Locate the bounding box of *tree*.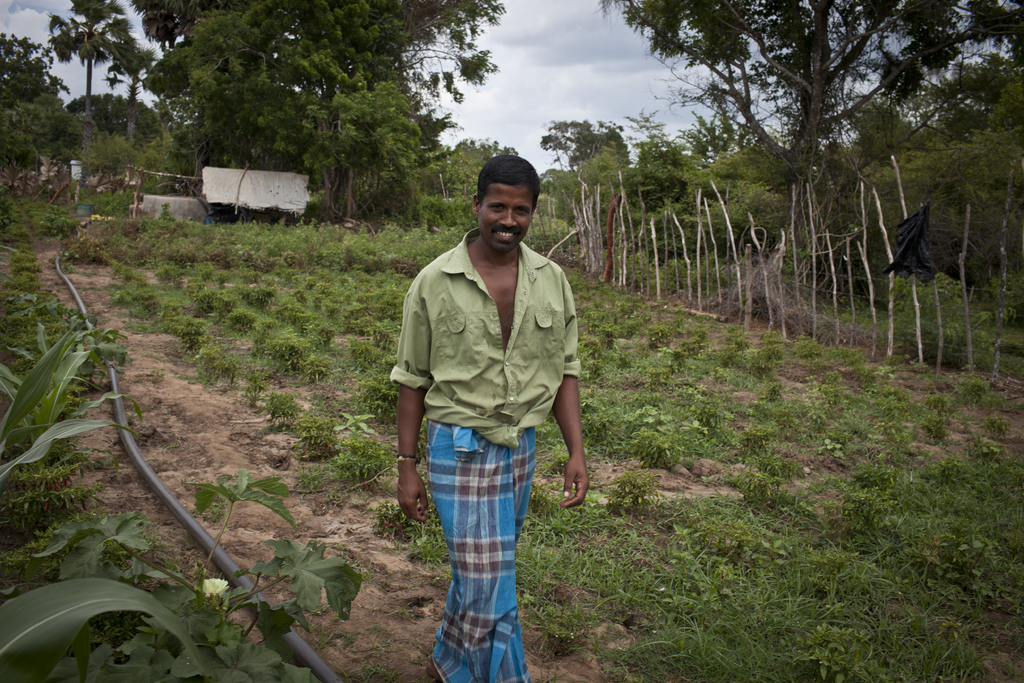
Bounding box: [left=589, top=0, right=1021, bottom=299].
